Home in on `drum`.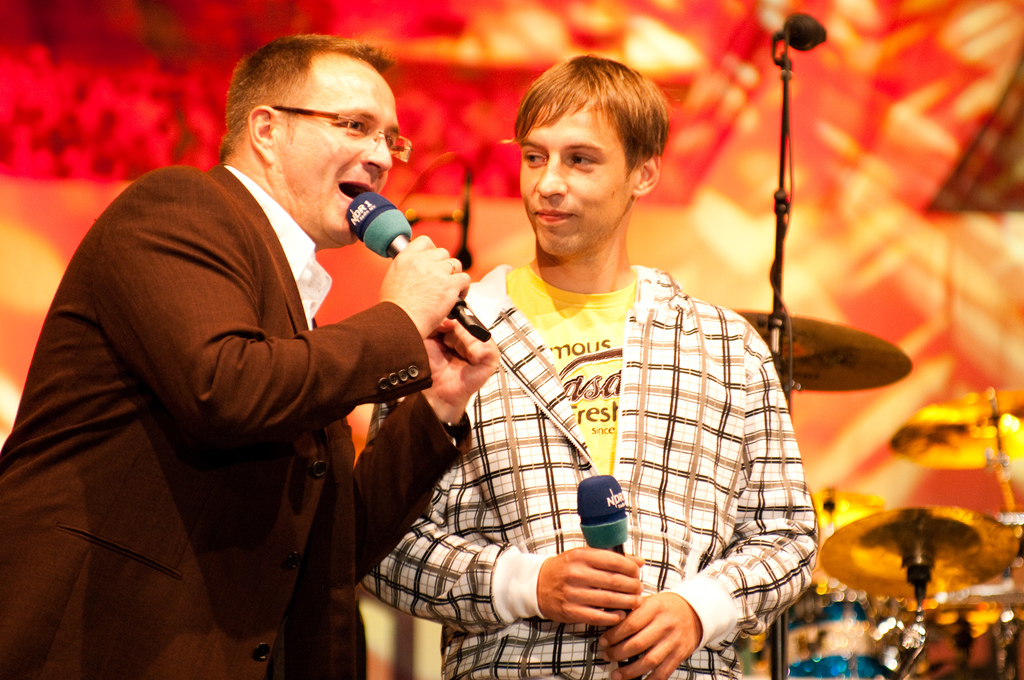
Homed in at (758,571,938,679).
